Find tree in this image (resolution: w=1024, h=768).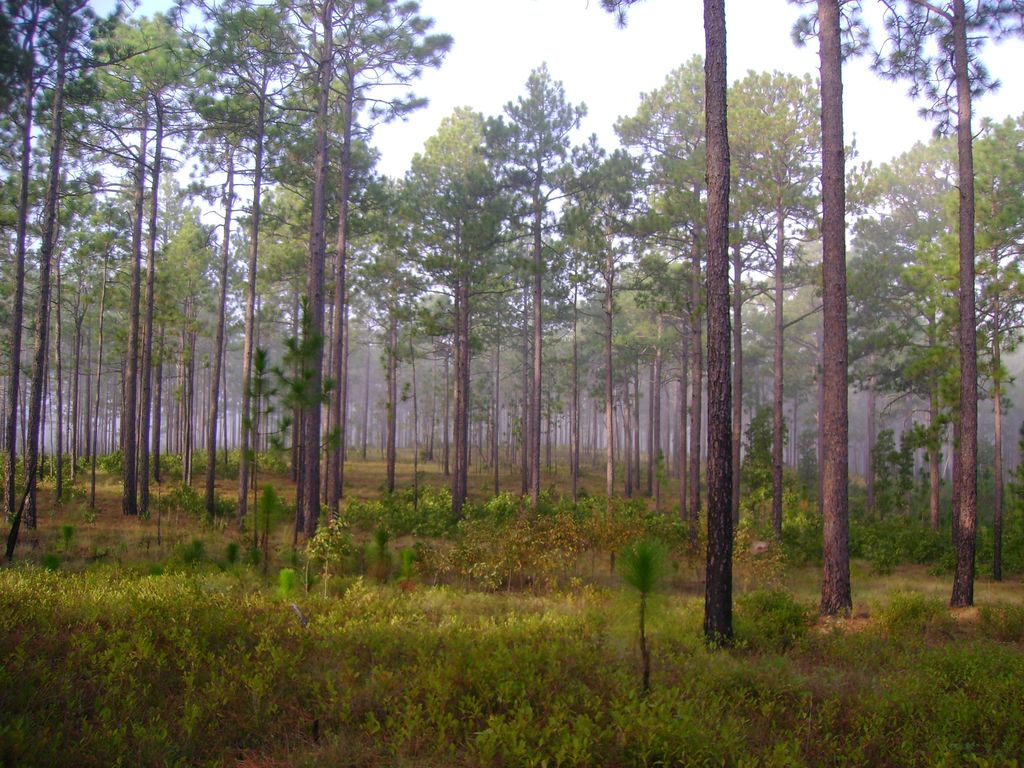
pyautogui.locateOnScreen(839, 140, 995, 552).
